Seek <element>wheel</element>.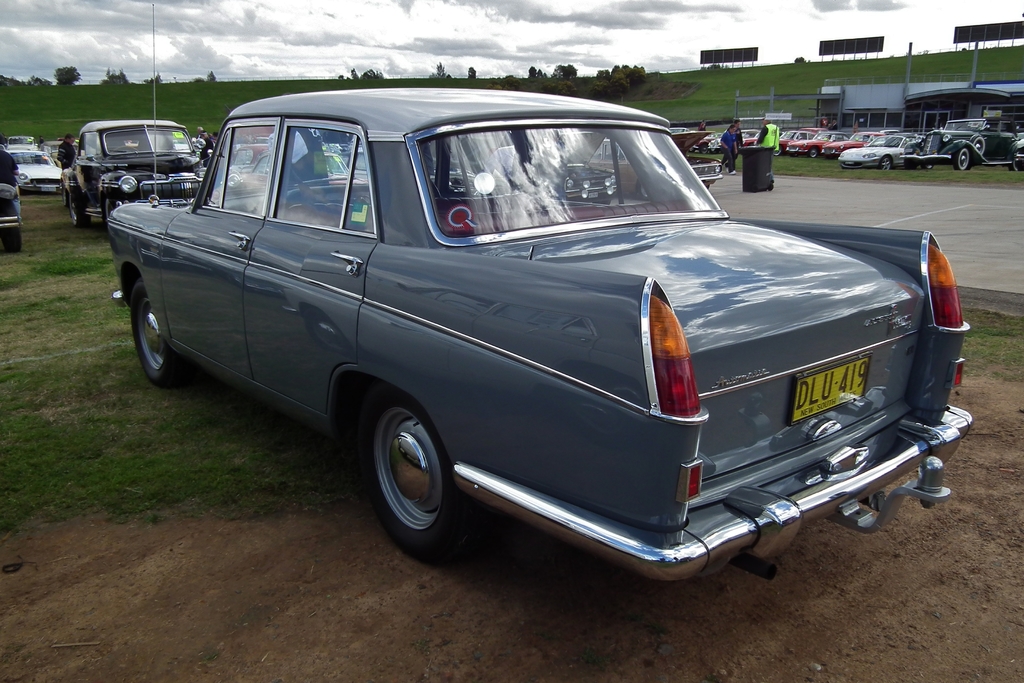
select_region(1009, 162, 1022, 171).
